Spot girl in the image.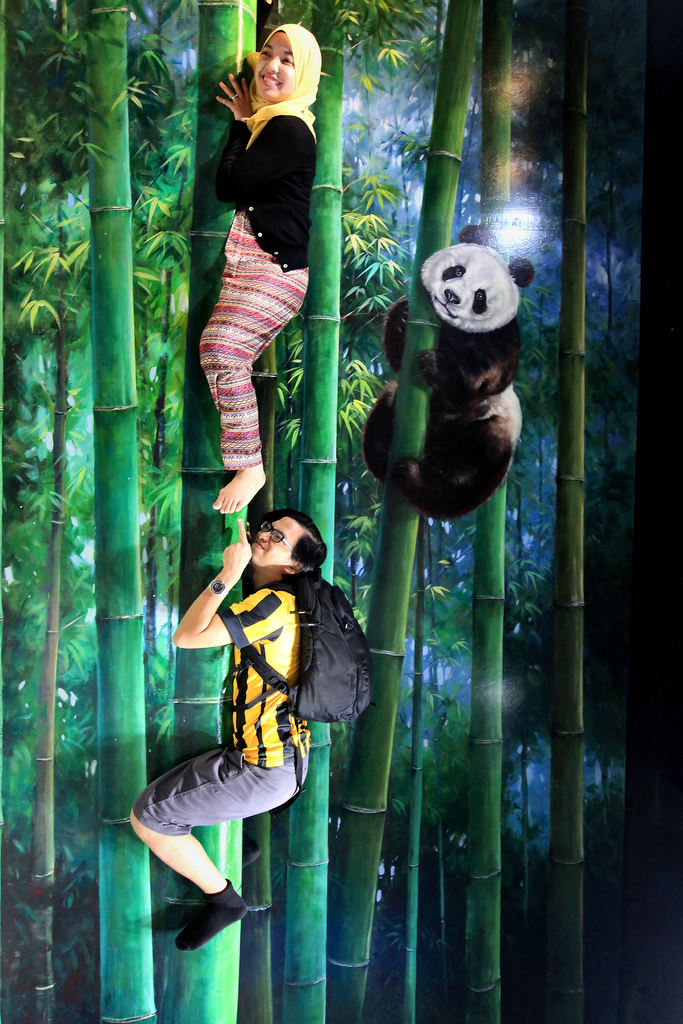
girl found at x1=202 y1=22 x2=324 y2=511.
